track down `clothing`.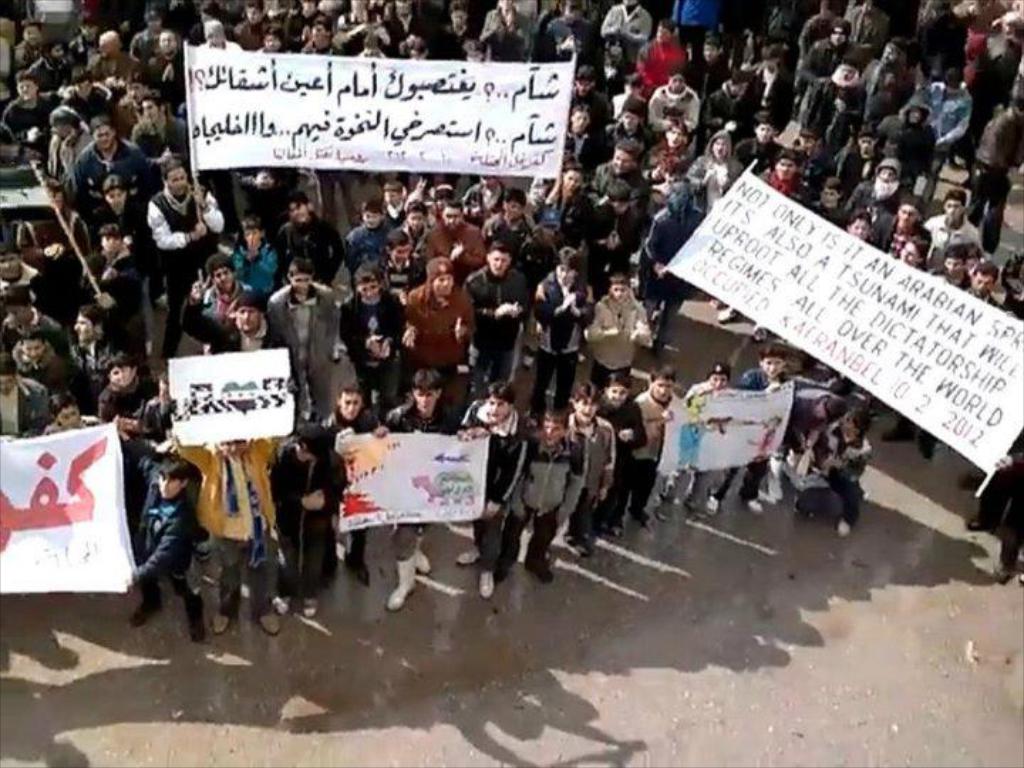
Tracked to (447,400,535,577).
